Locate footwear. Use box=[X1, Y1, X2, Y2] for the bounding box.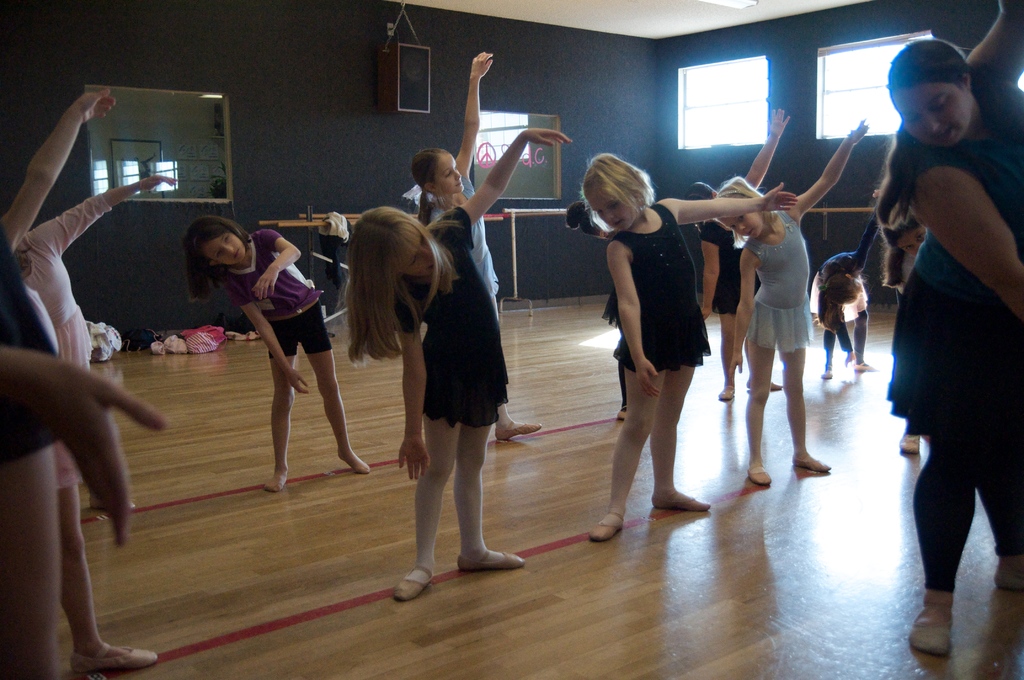
box=[743, 379, 782, 394].
